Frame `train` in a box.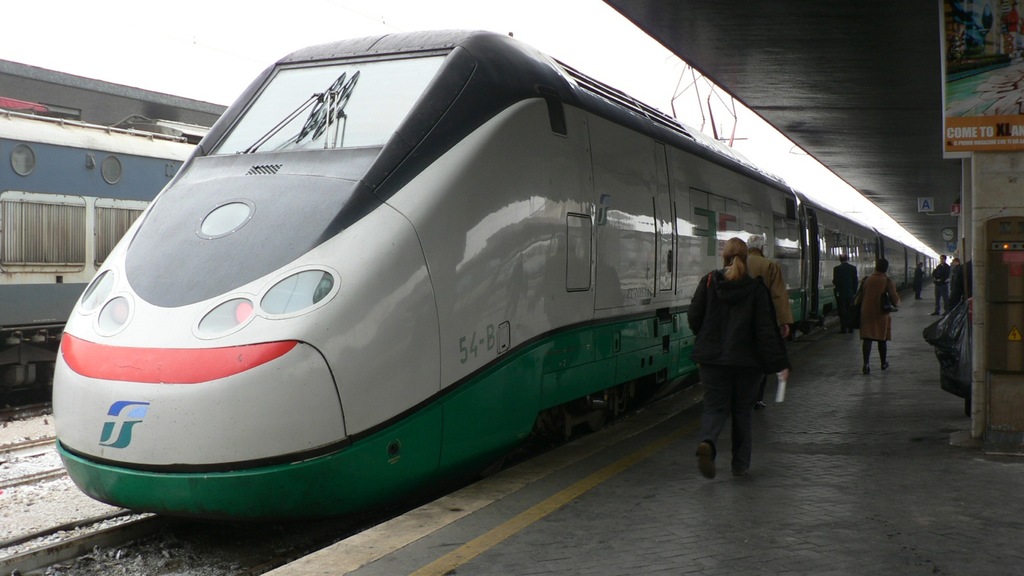
<region>52, 25, 940, 512</region>.
